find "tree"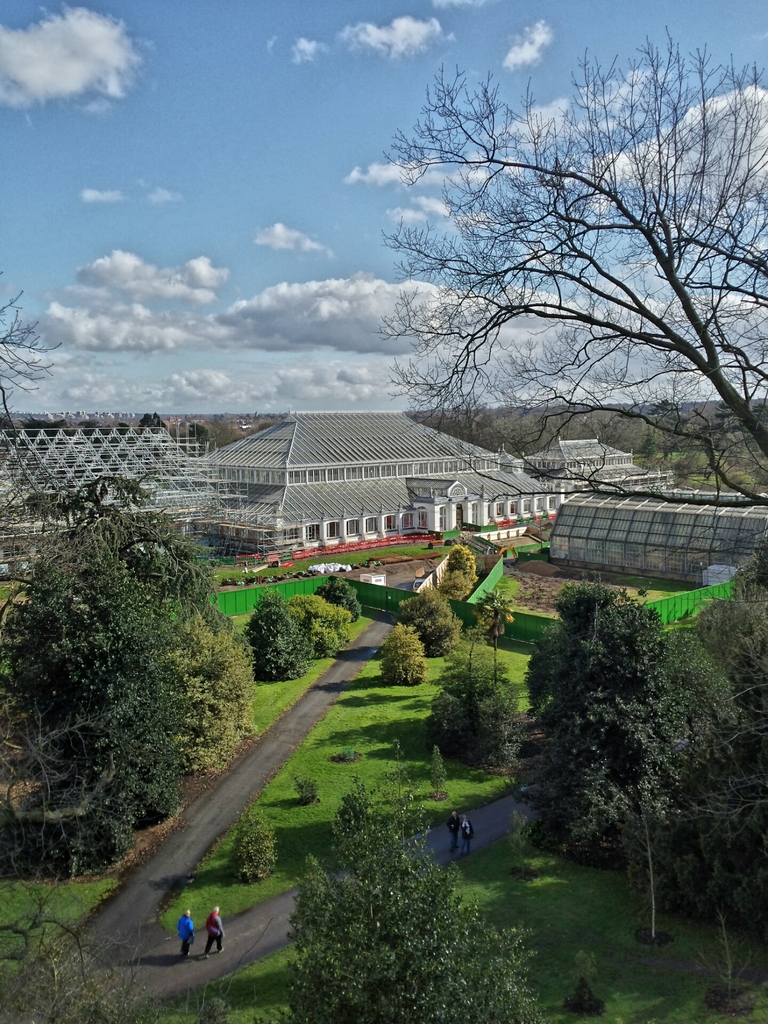
l=478, t=592, r=509, b=691
